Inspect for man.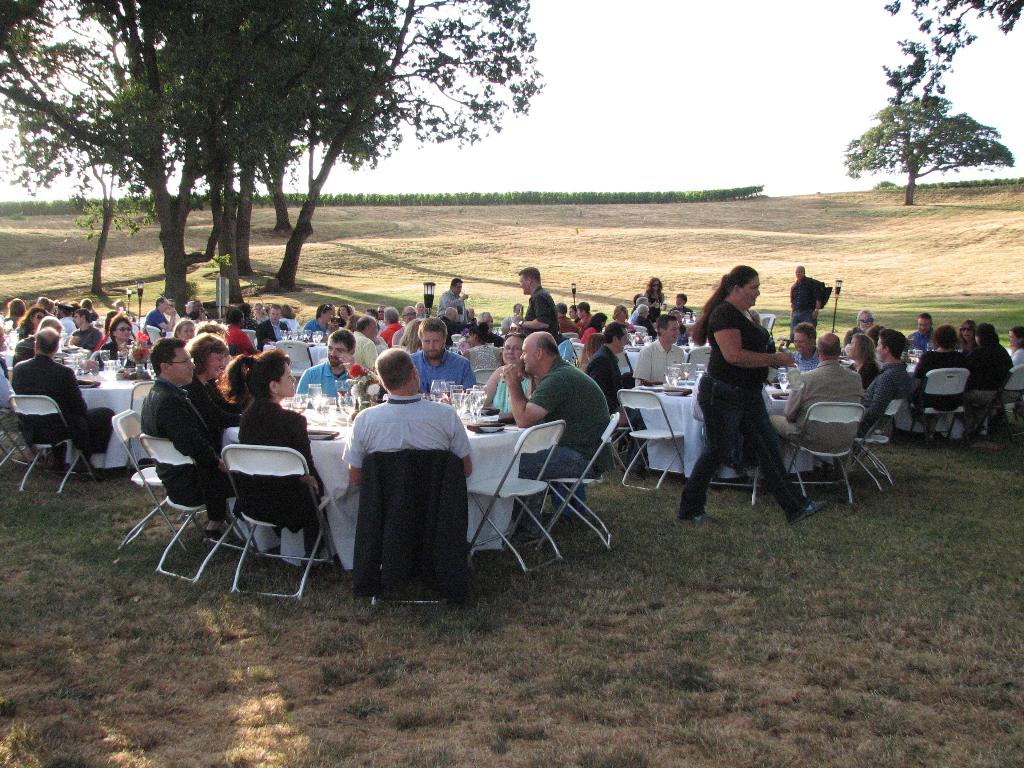
Inspection: <region>509, 302, 527, 321</region>.
